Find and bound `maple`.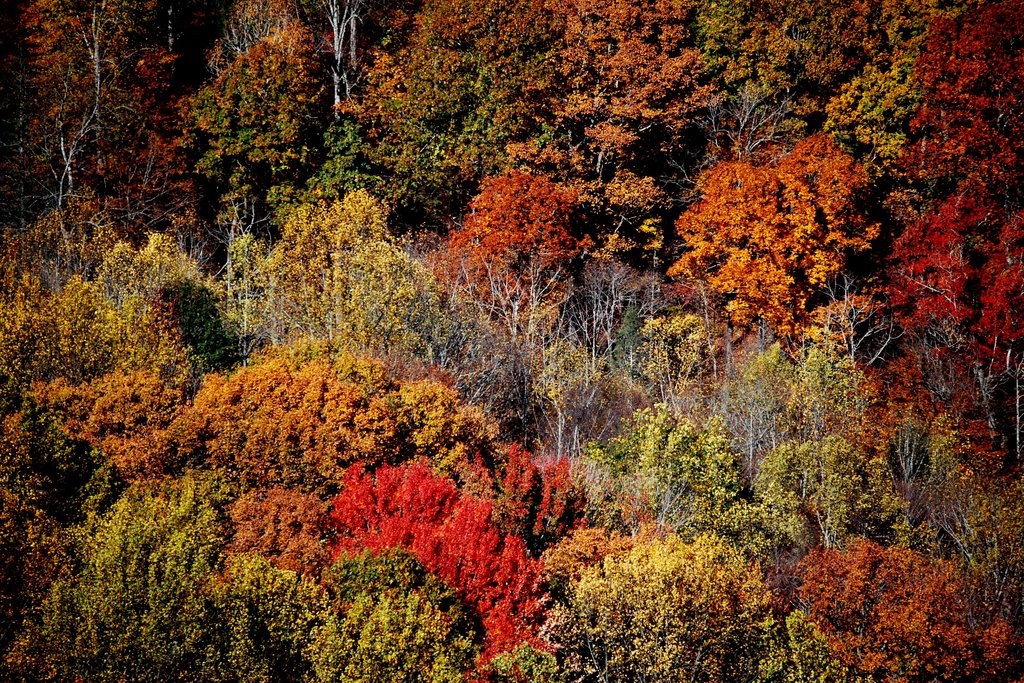
Bound: x1=379, y1=0, x2=549, y2=186.
